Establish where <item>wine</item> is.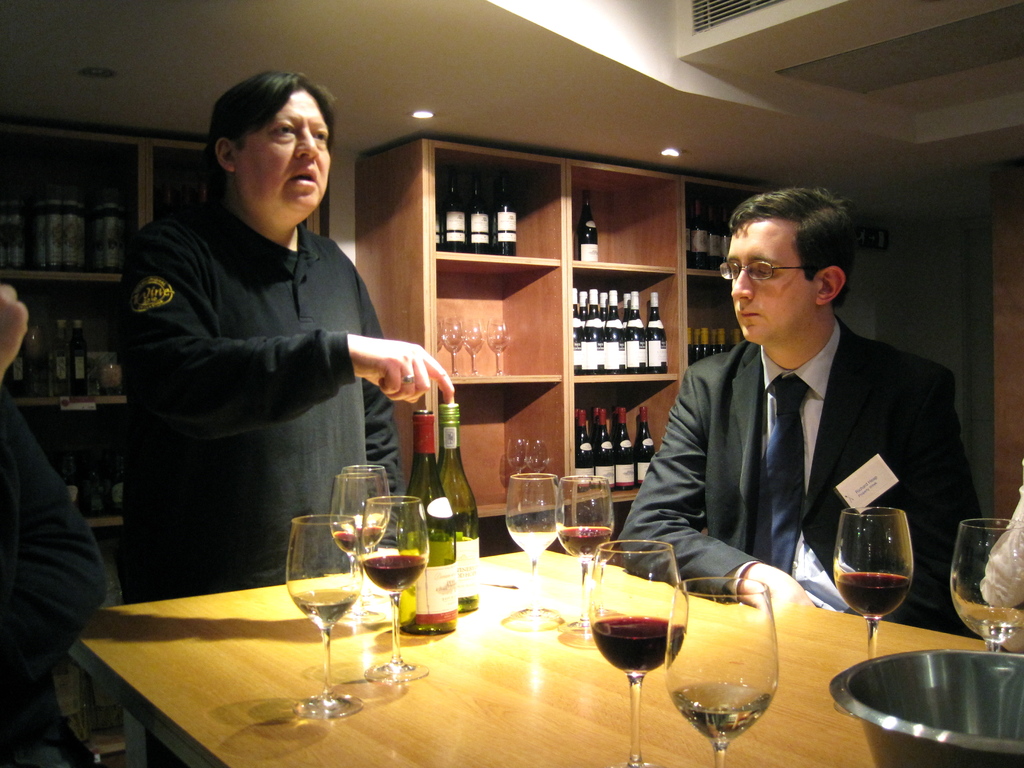
Established at box=[334, 524, 385, 557].
